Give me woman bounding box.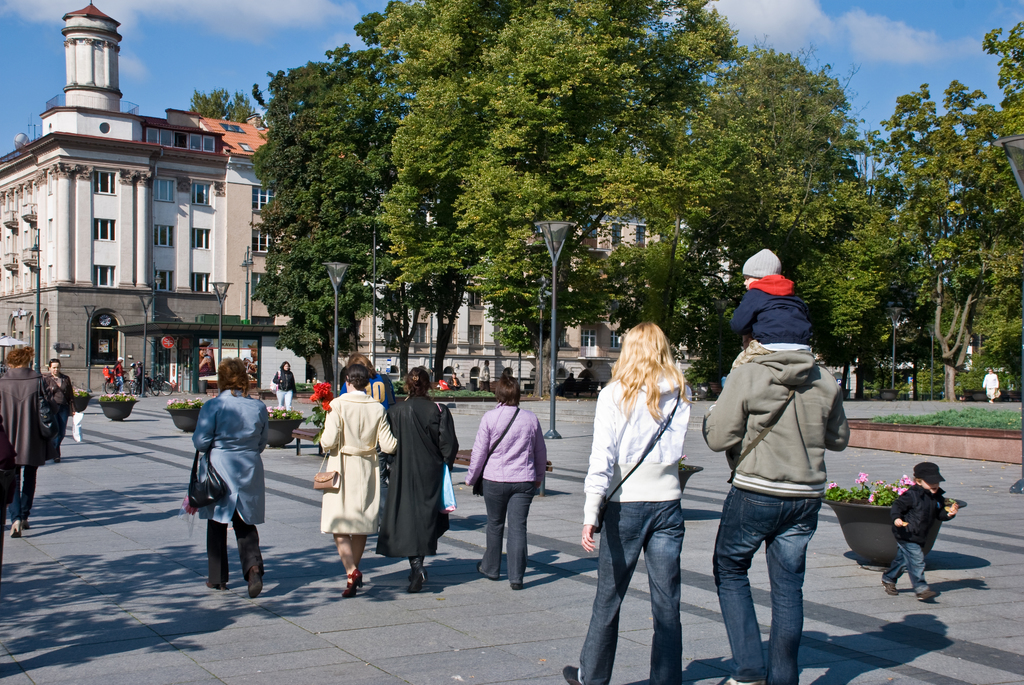
detection(561, 320, 695, 684).
